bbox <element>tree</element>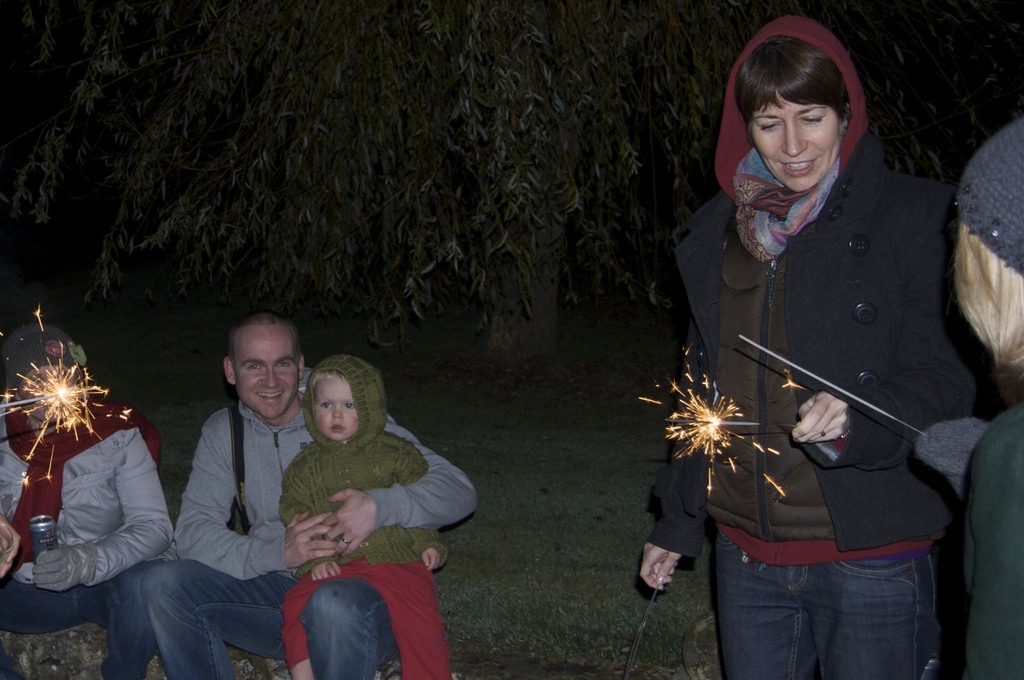
bbox(0, 0, 1023, 369)
